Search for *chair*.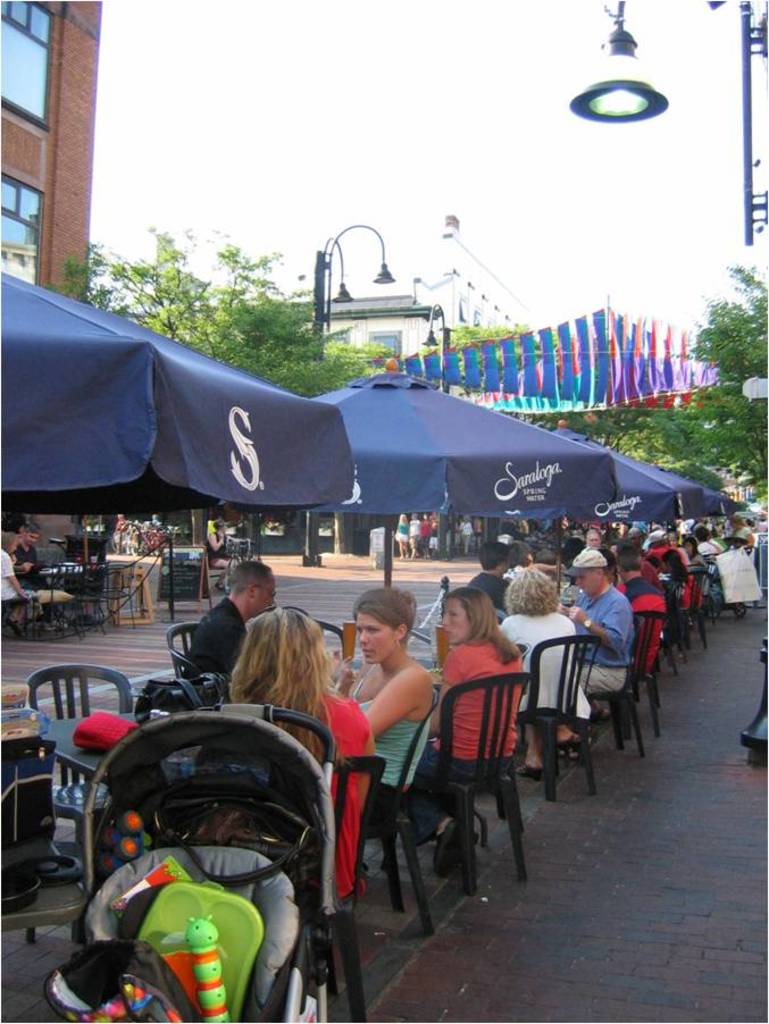
Found at l=523, t=627, r=636, b=800.
